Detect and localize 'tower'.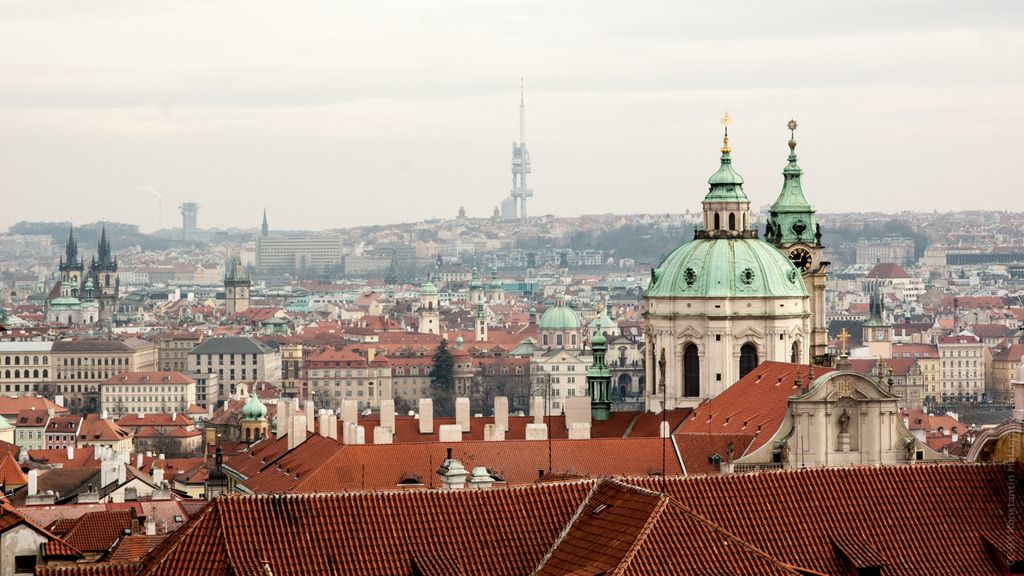
Localized at <bbox>511, 76, 531, 220</bbox>.
